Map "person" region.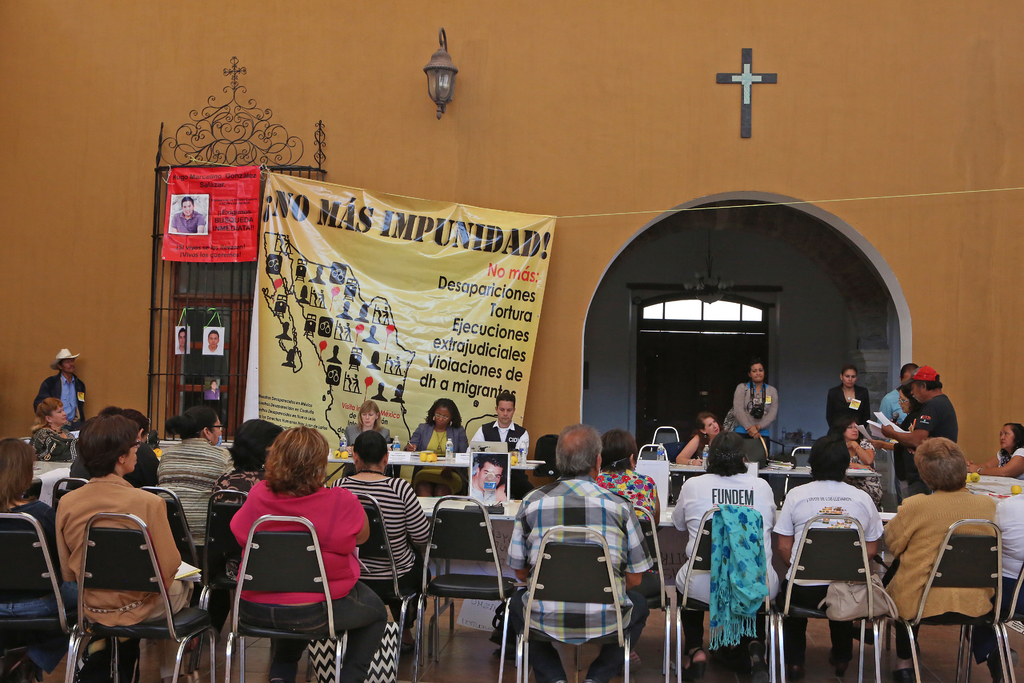
Mapped to <bbox>889, 383, 920, 505</bbox>.
